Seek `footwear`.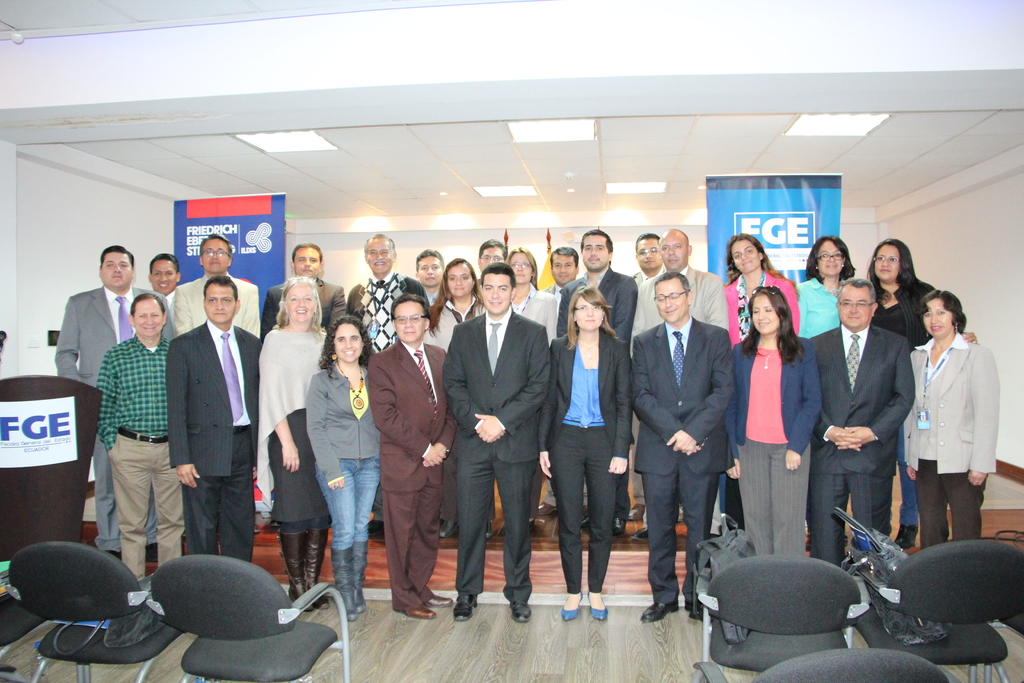
bbox=(509, 600, 531, 620).
